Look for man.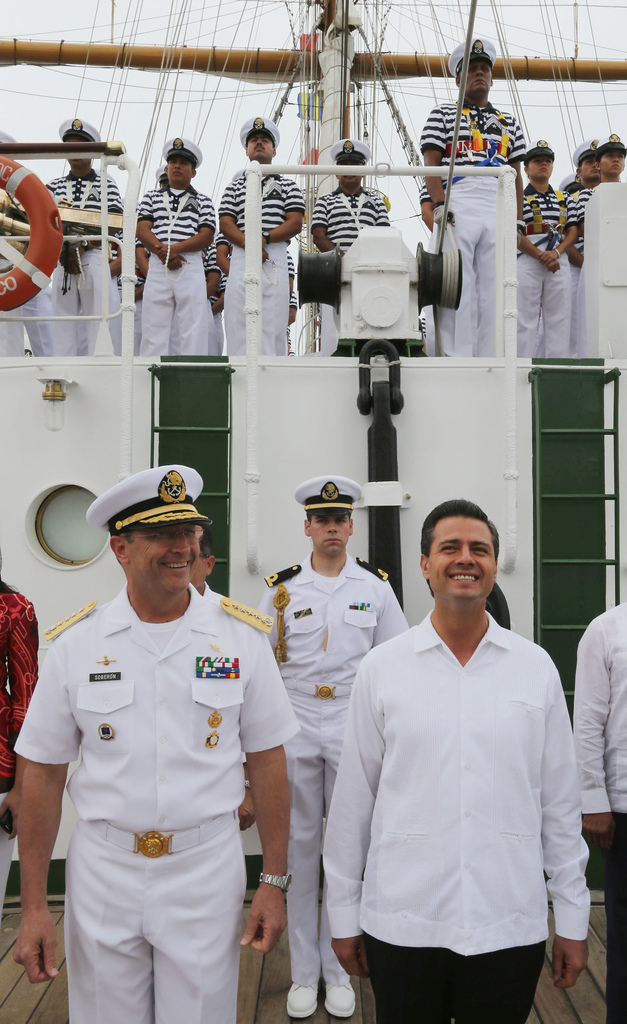
Found: left=208, top=102, right=304, bottom=357.
